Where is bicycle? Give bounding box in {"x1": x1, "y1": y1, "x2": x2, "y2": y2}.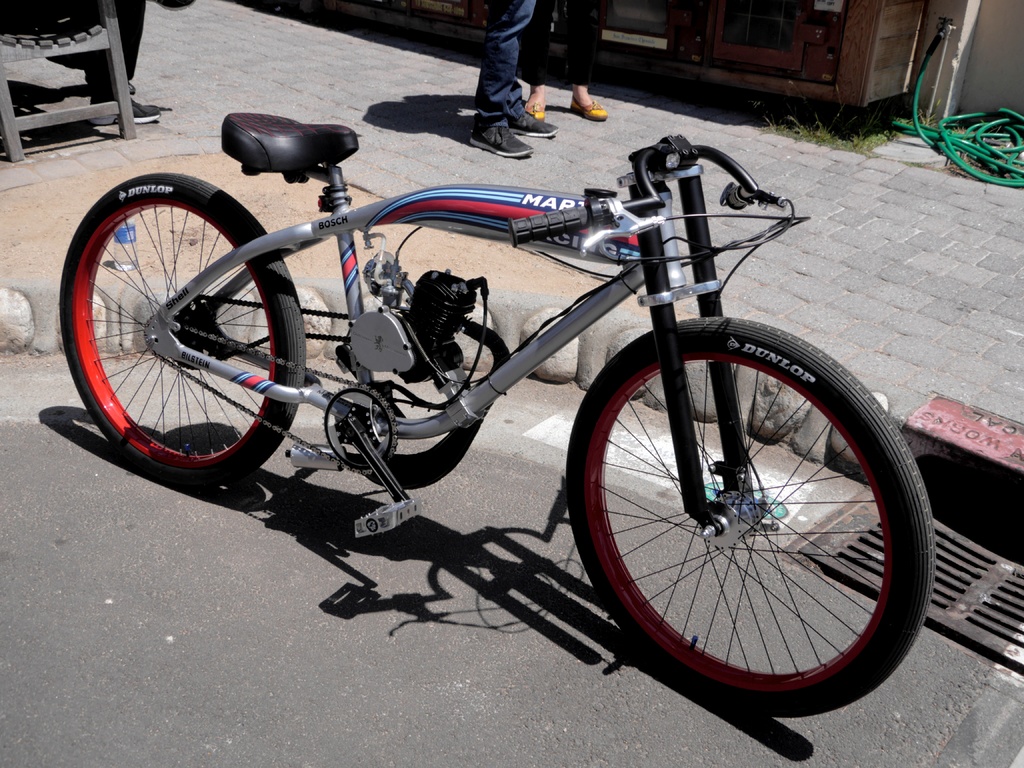
{"x1": 60, "y1": 20, "x2": 948, "y2": 680}.
